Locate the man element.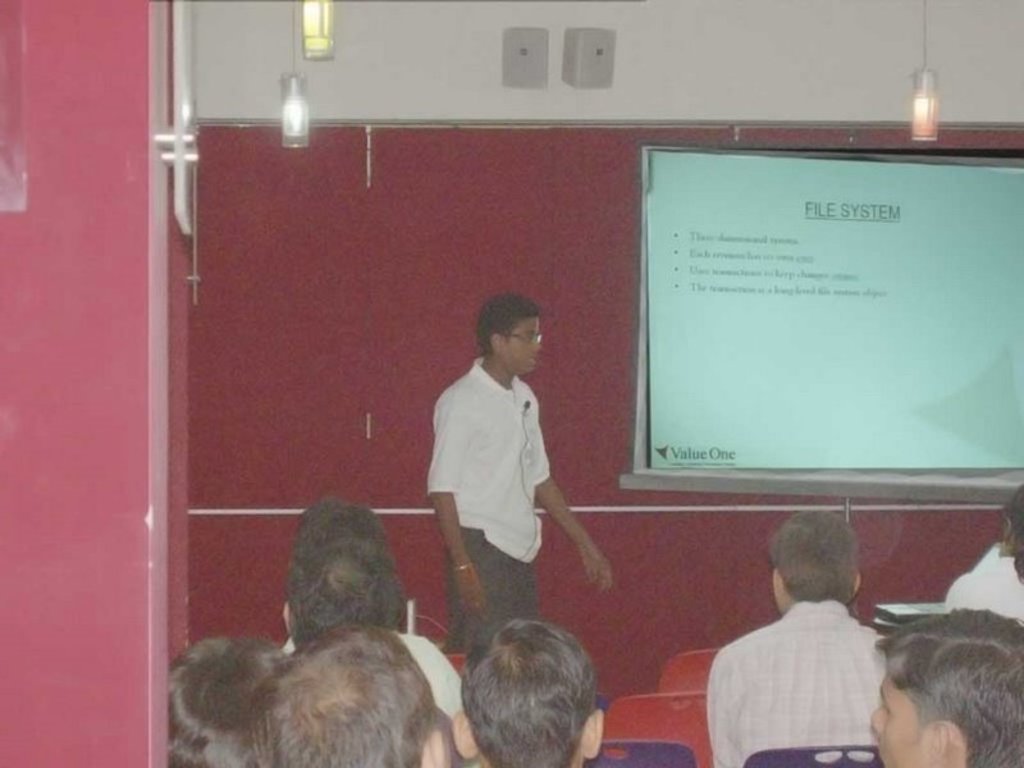
Element bbox: detection(415, 284, 620, 677).
